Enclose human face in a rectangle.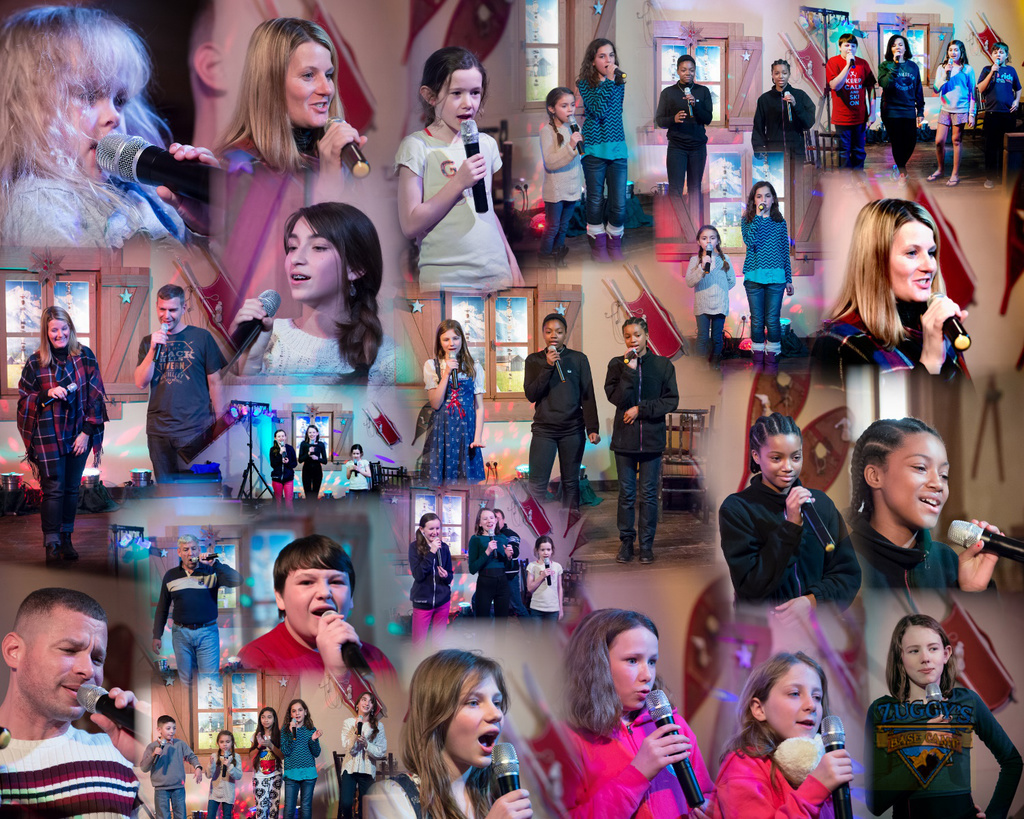
<box>550,91,581,126</box>.
